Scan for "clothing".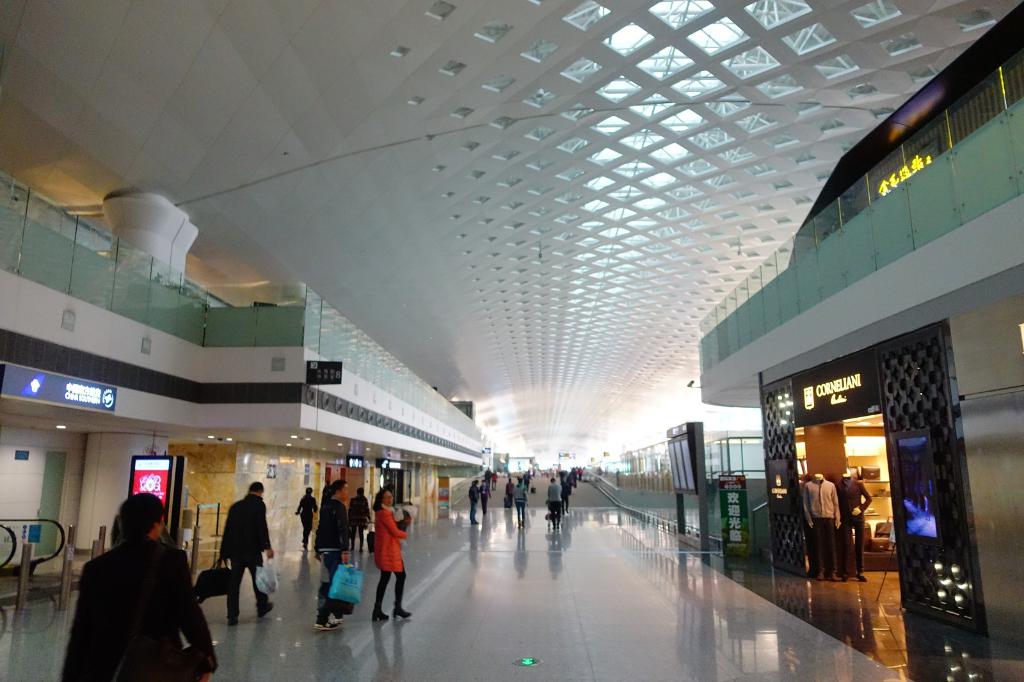
Scan result: 295 493 319 545.
